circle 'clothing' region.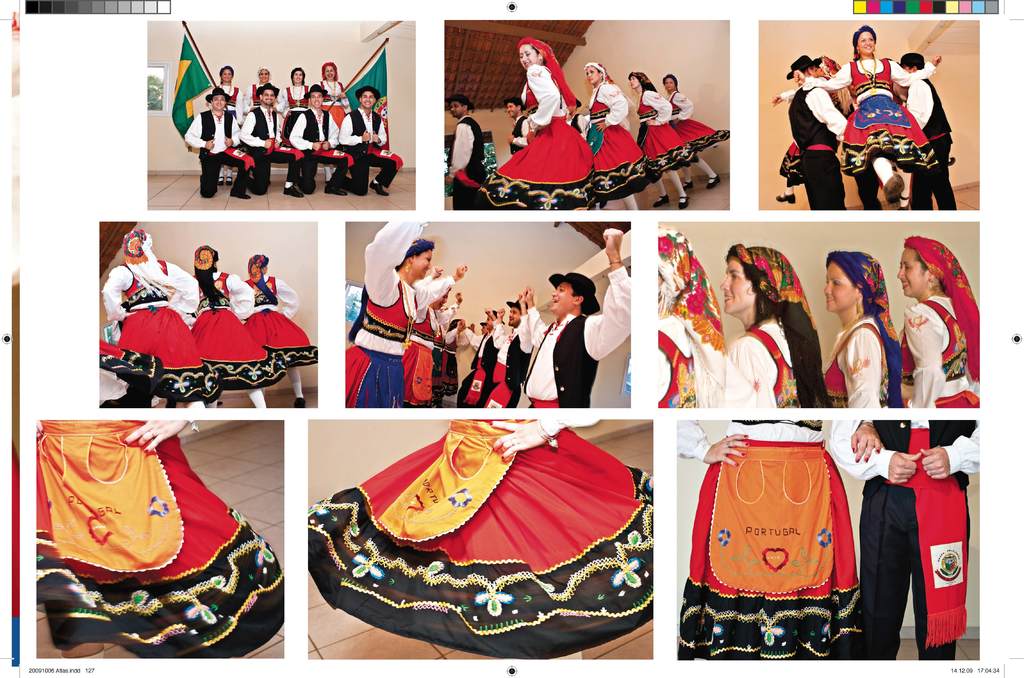
Region: x1=307, y1=421, x2=652, y2=661.
